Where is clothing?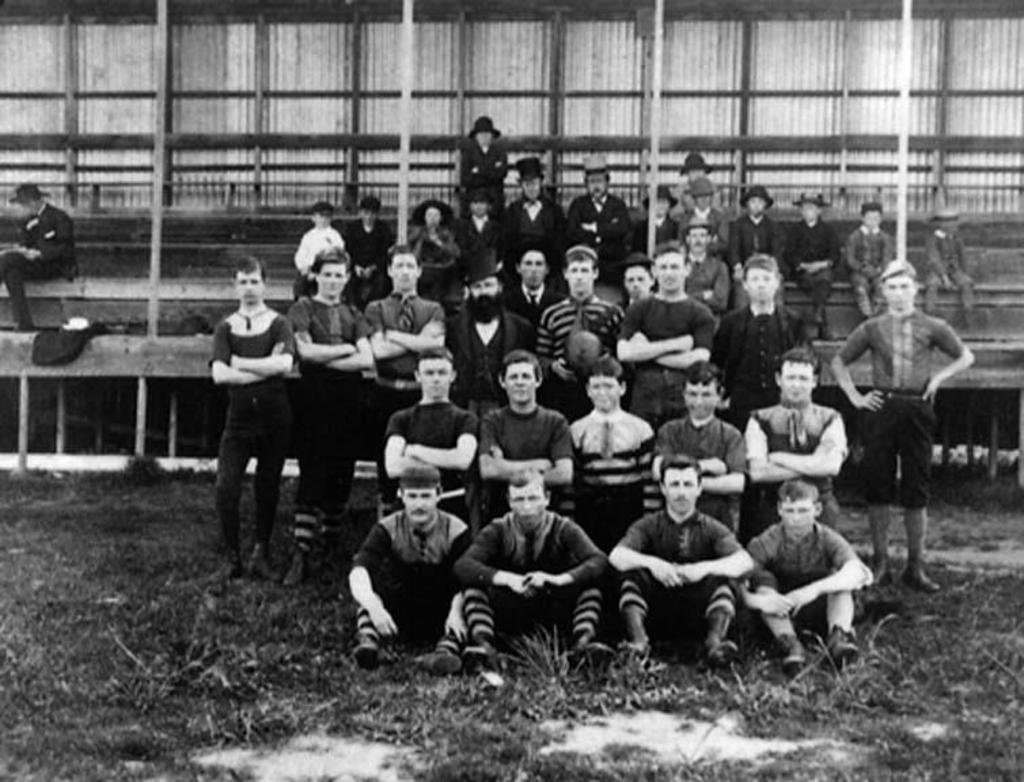
l=405, t=217, r=464, b=297.
